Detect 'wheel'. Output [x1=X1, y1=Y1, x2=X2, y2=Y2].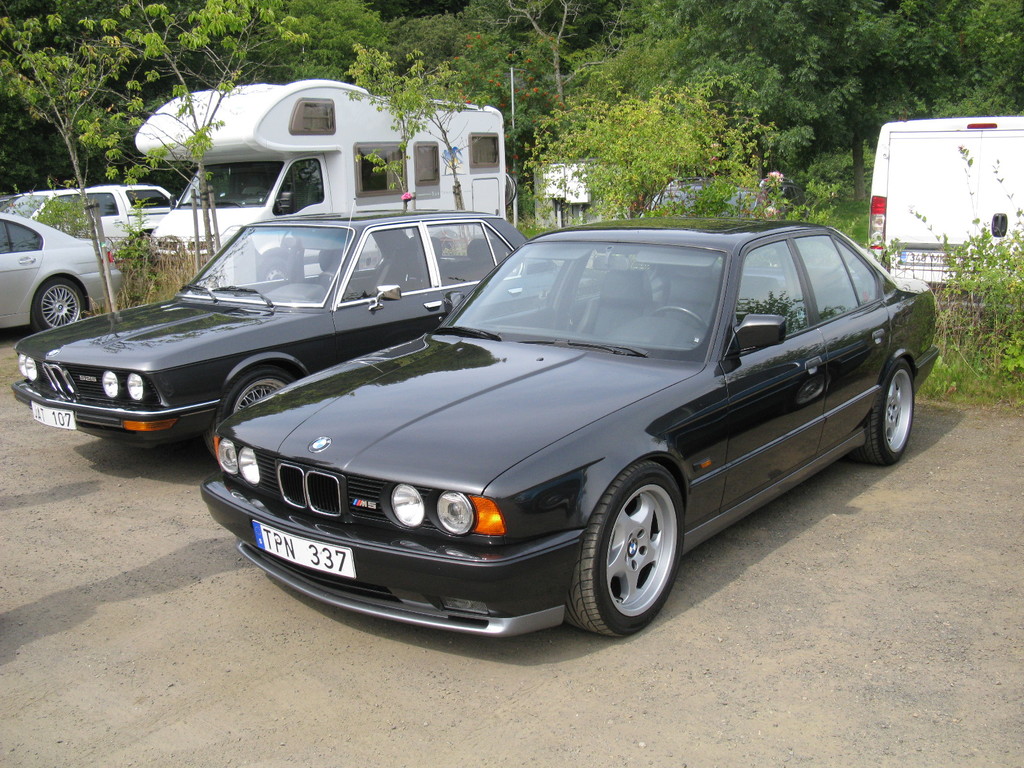
[x1=575, y1=468, x2=684, y2=631].
